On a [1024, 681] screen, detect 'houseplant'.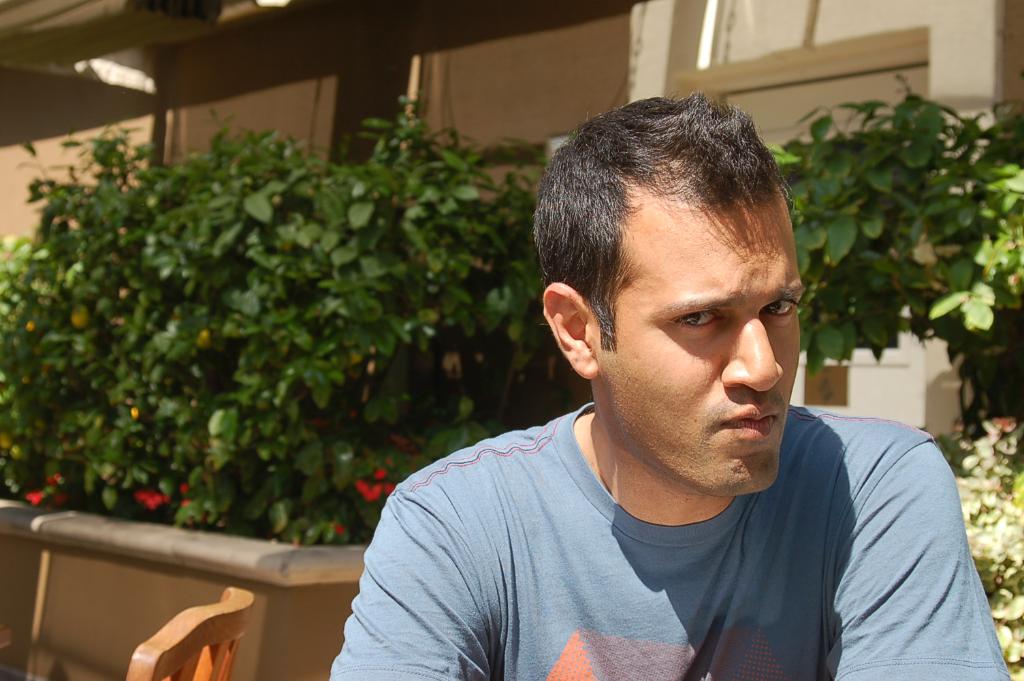
(x1=4, y1=117, x2=590, y2=511).
